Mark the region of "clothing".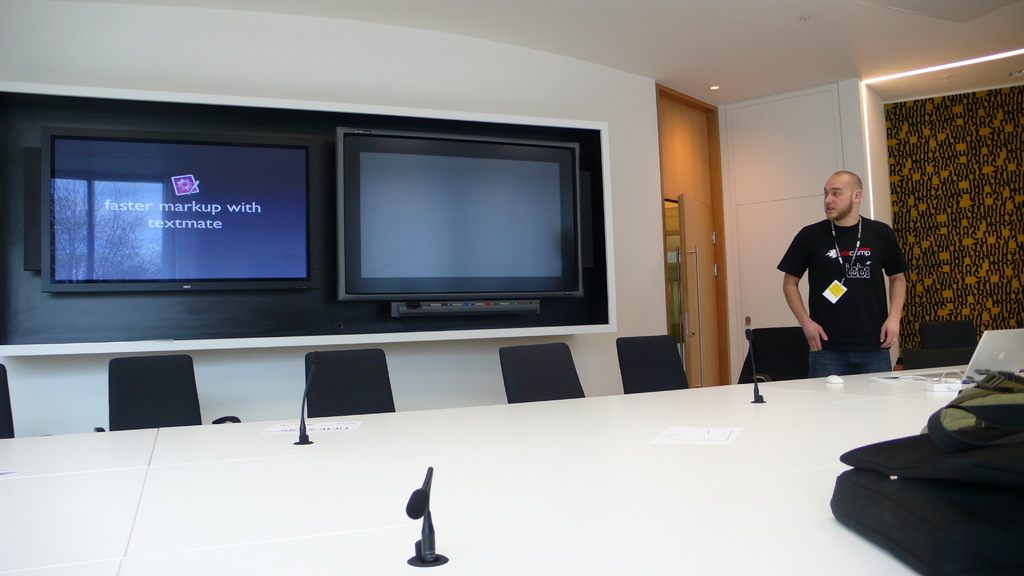
Region: 788:193:909:362.
